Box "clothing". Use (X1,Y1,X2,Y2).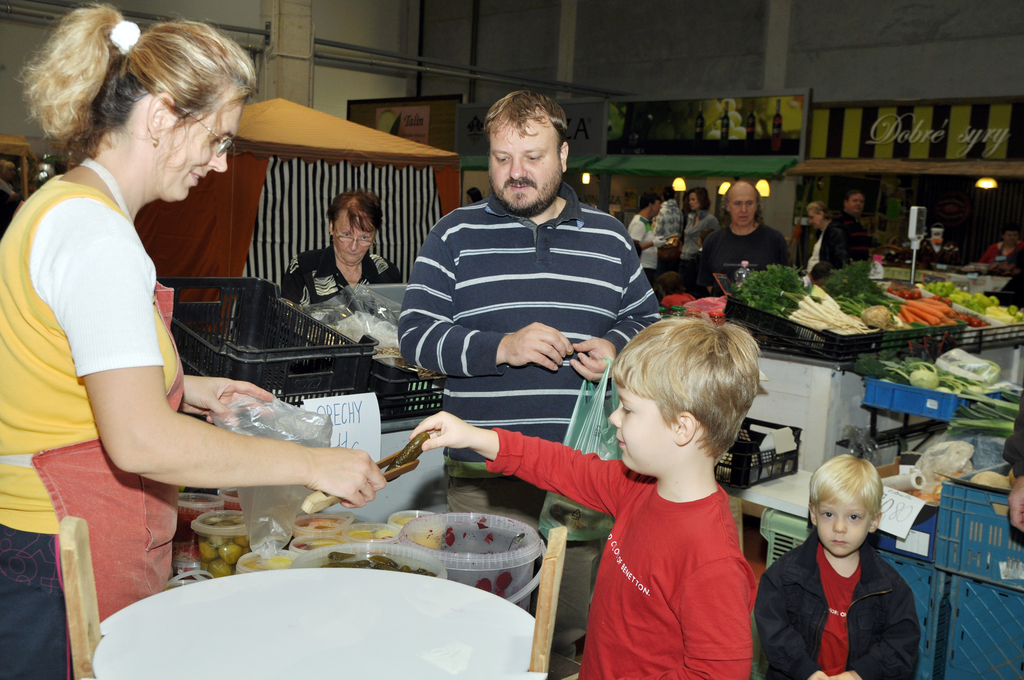
(680,193,713,265).
